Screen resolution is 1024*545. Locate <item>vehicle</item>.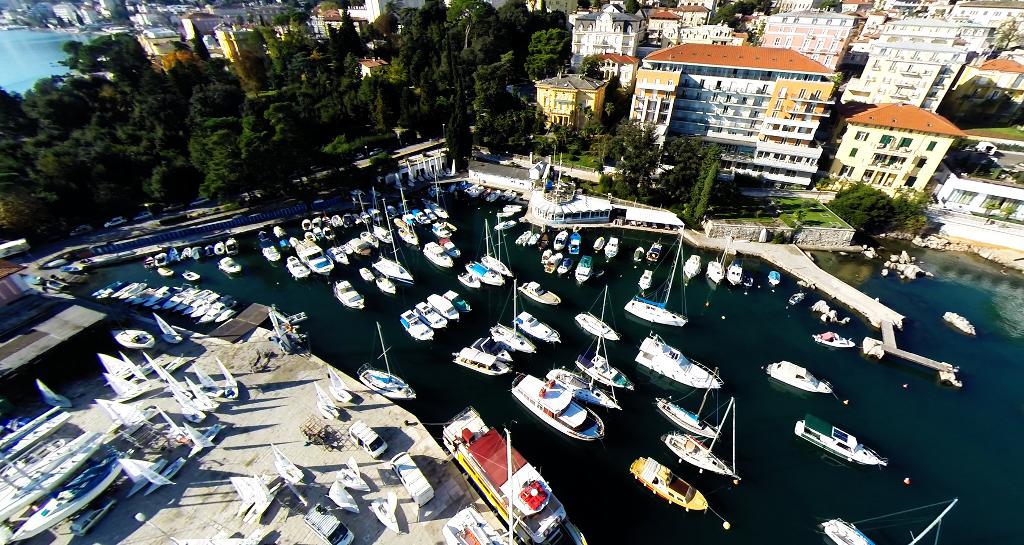
l=706, t=260, r=728, b=288.
